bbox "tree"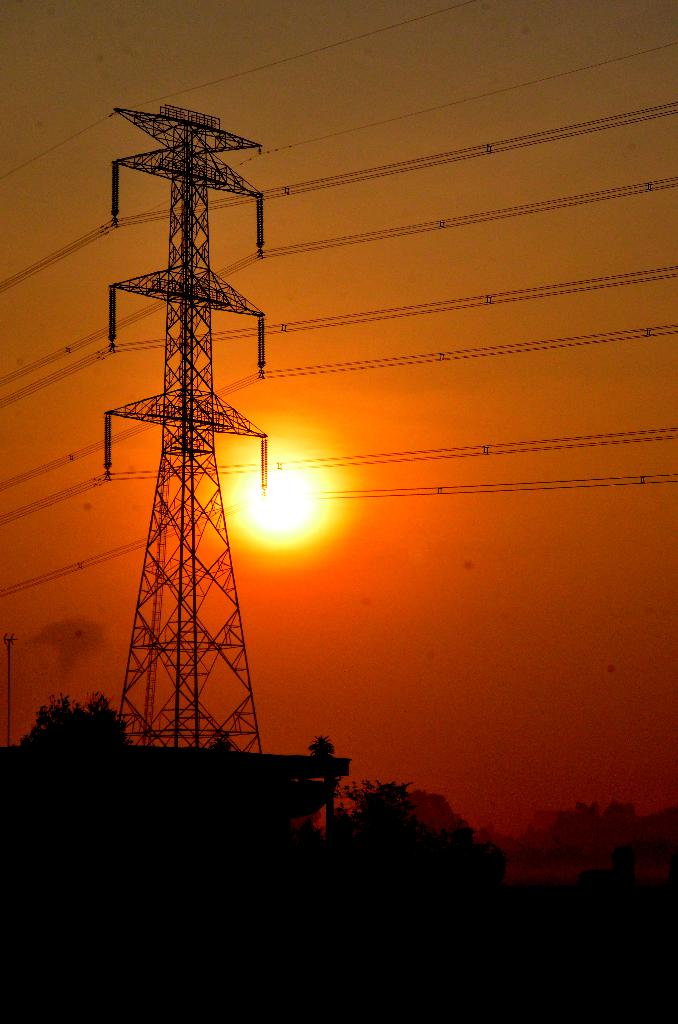
(left=316, top=781, right=517, bottom=926)
